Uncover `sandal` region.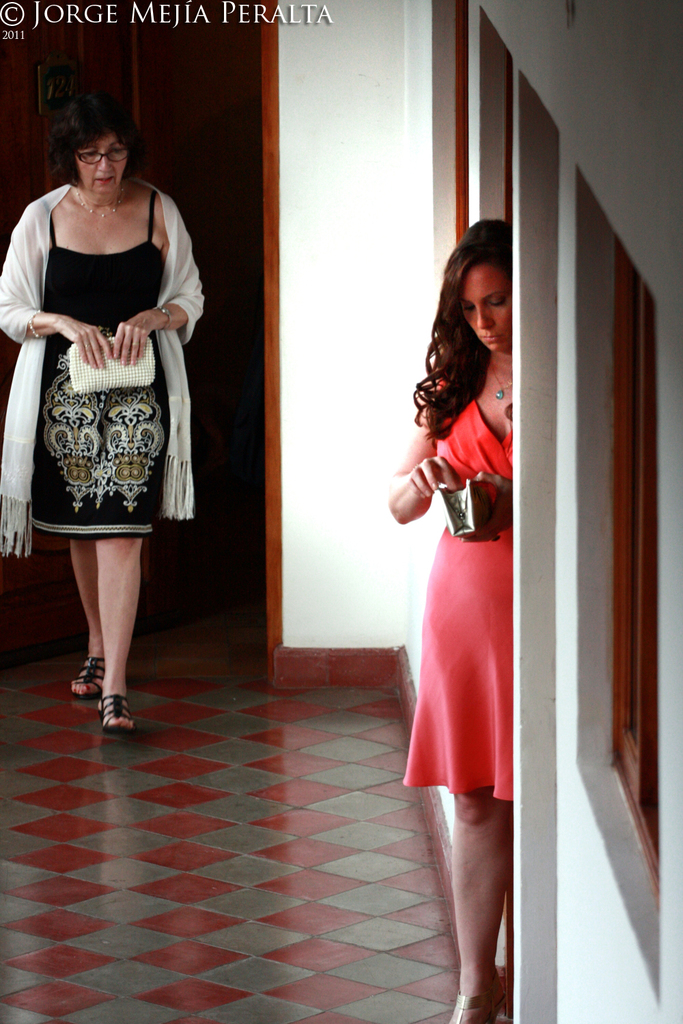
Uncovered: {"x1": 66, "y1": 659, "x2": 106, "y2": 700}.
